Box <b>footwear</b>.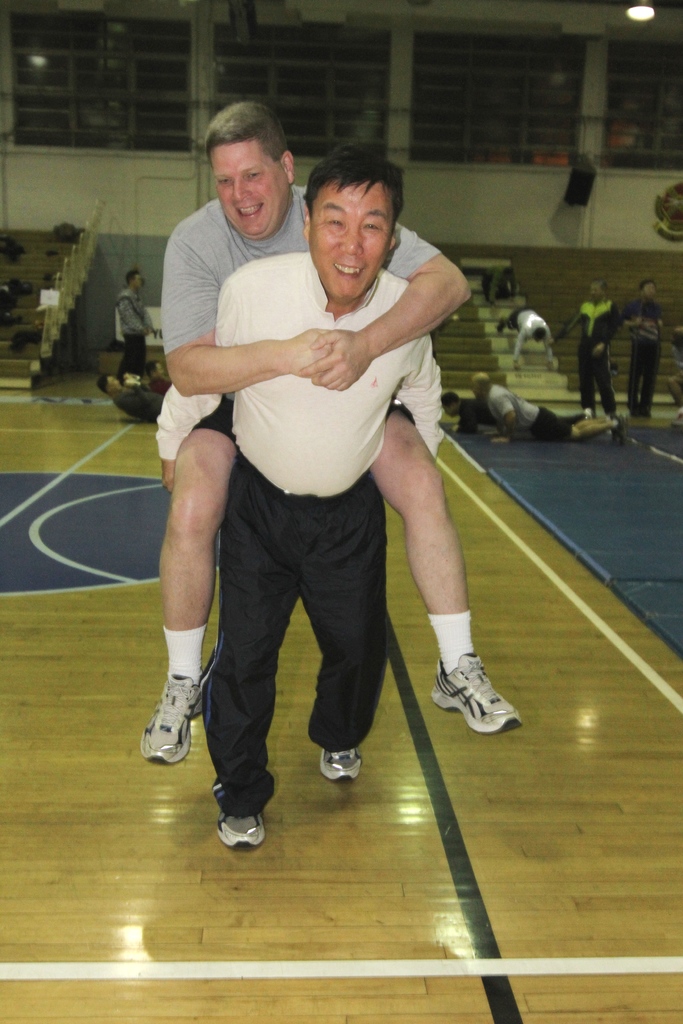
bbox(212, 813, 272, 853).
